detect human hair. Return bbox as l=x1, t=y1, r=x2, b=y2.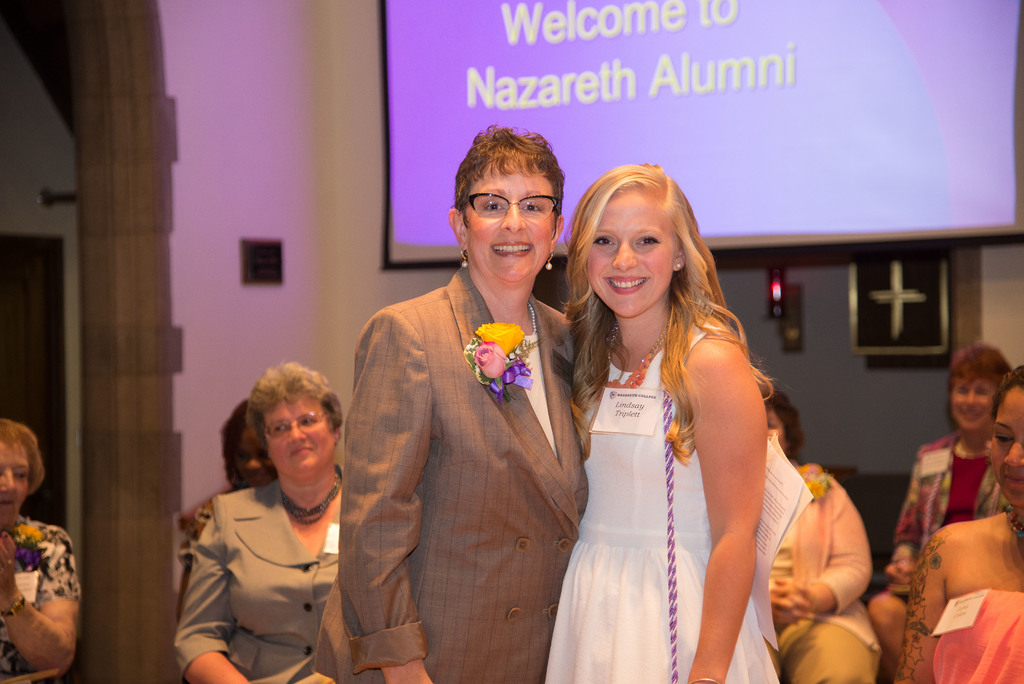
l=989, t=362, r=1023, b=415.
